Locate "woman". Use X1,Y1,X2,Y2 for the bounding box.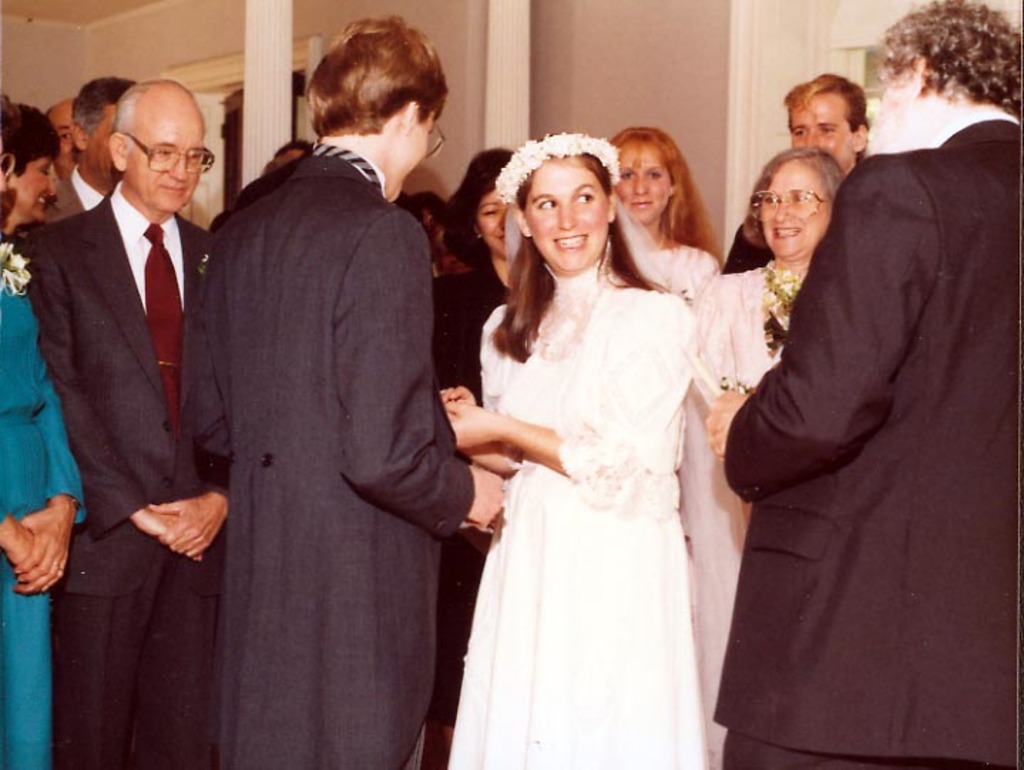
684,148,846,539.
